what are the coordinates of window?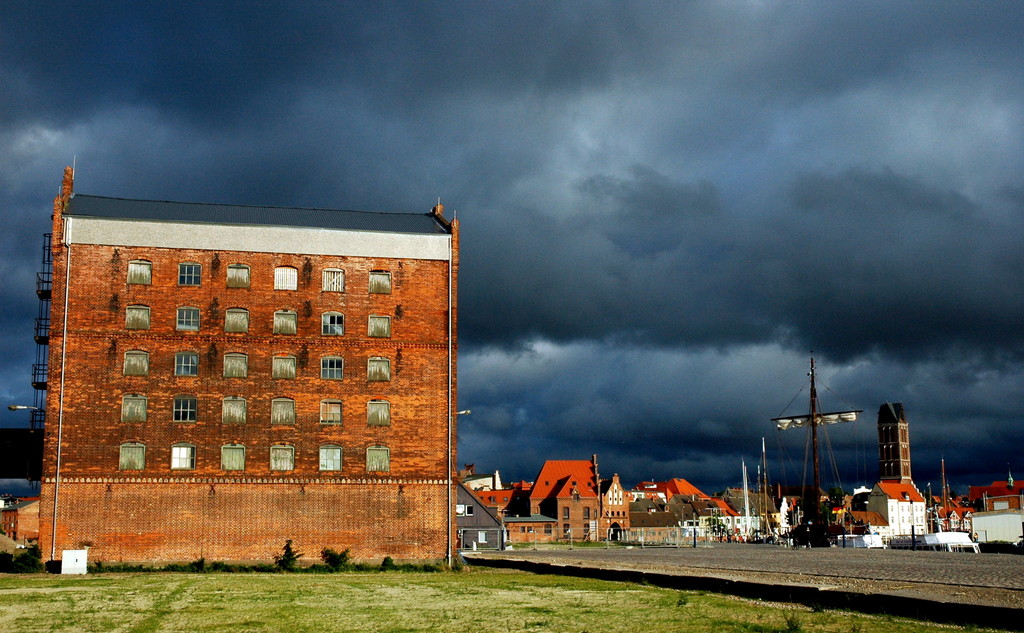
x1=170, y1=445, x2=193, y2=471.
